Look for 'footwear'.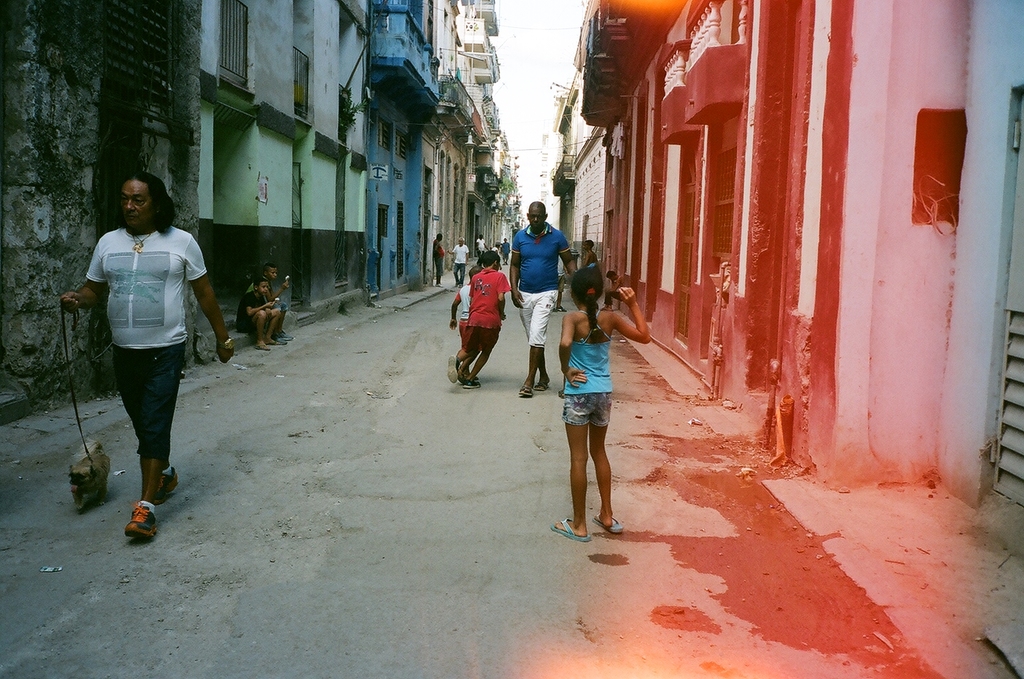
Found: (x1=125, y1=499, x2=160, y2=540).
